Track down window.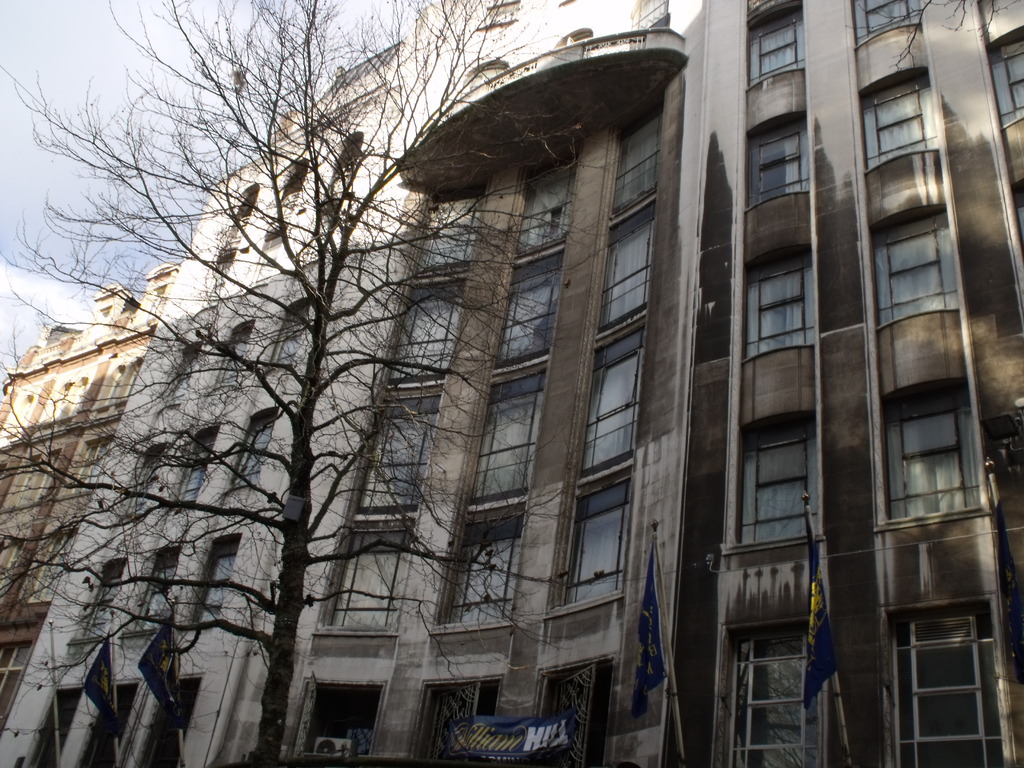
Tracked to bbox=[897, 402, 985, 549].
